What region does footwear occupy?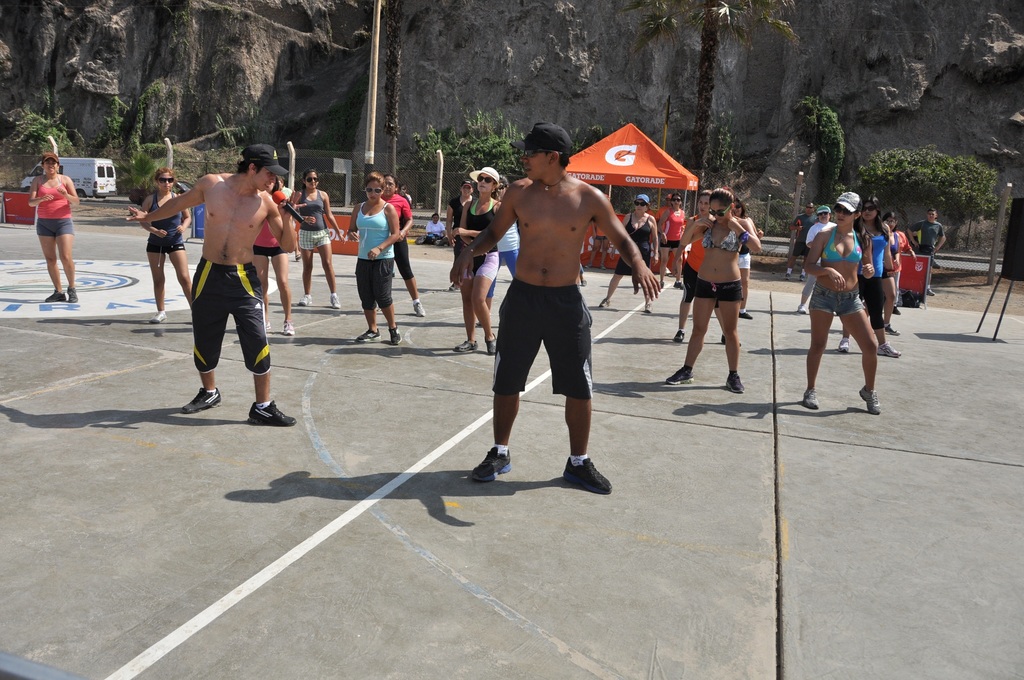
crop(802, 387, 818, 409).
